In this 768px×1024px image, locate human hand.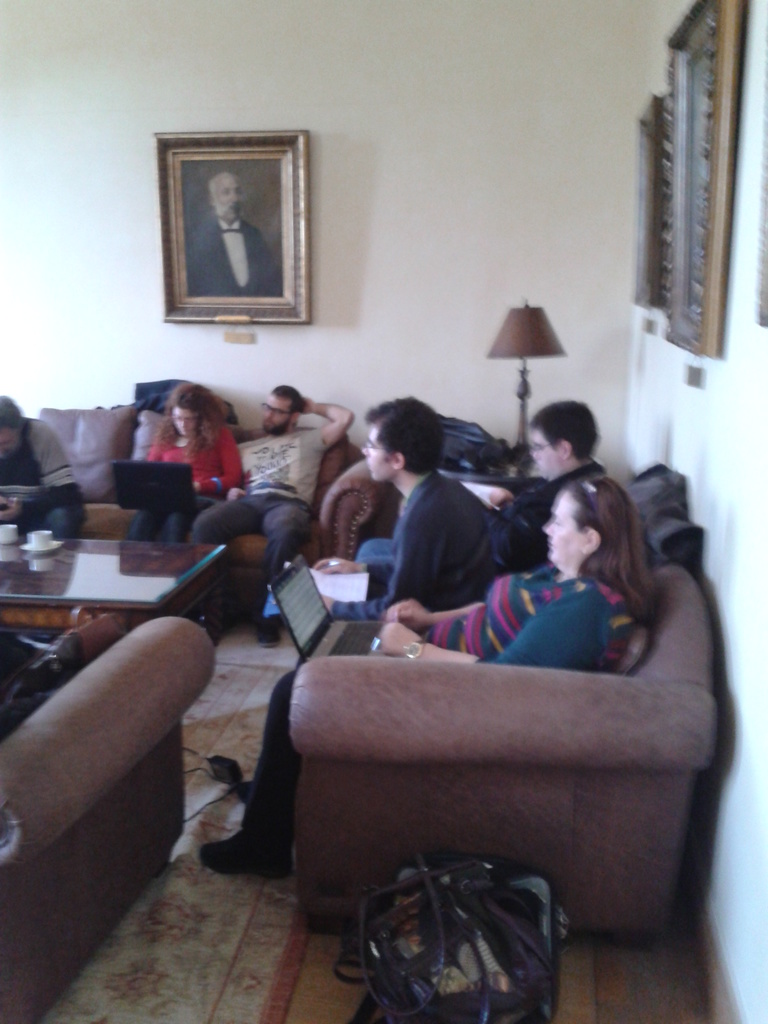
Bounding box: 193 478 202 494.
